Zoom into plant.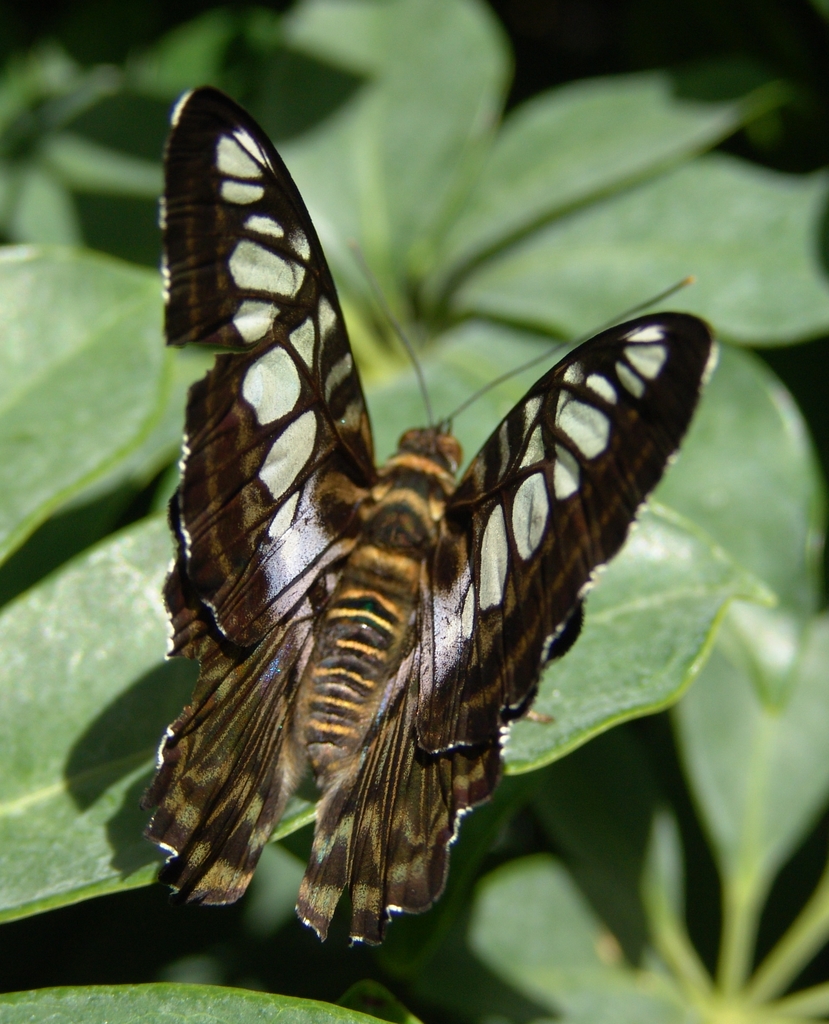
Zoom target: {"left": 0, "top": 0, "right": 828, "bottom": 1023}.
